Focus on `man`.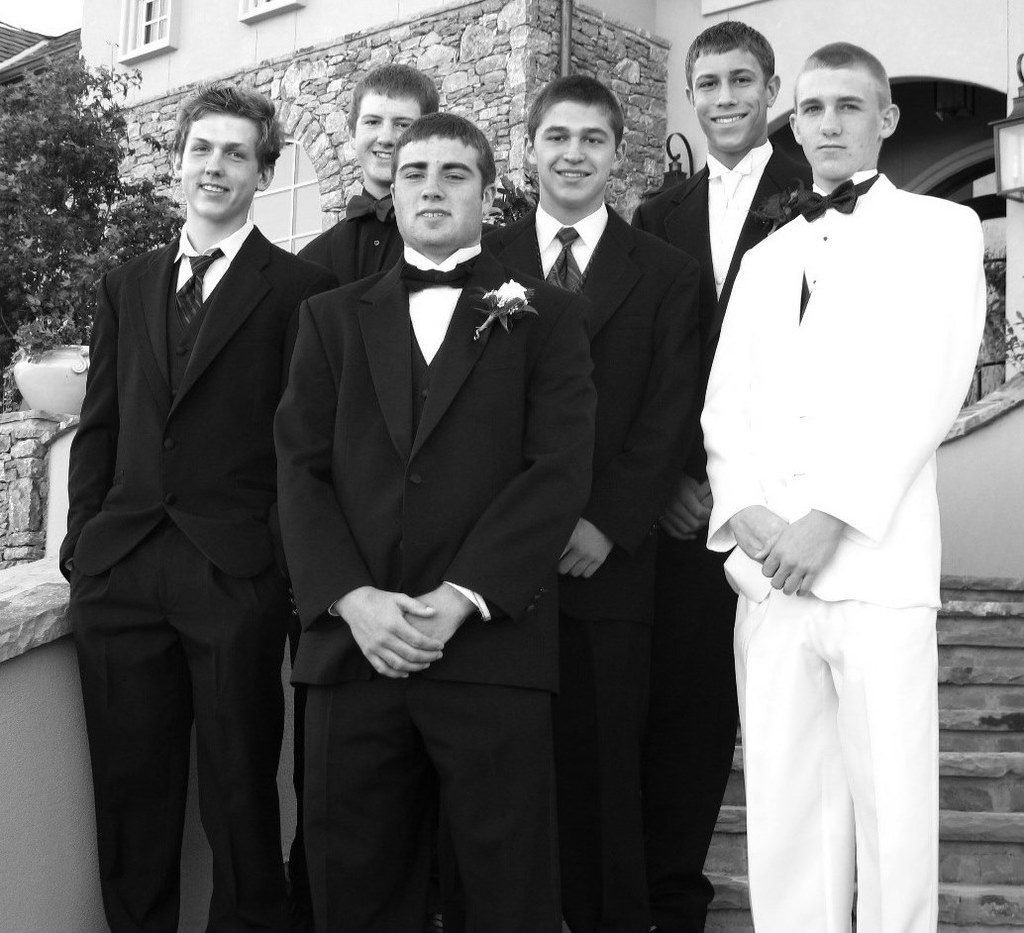
Focused at <box>484,72,638,932</box>.
